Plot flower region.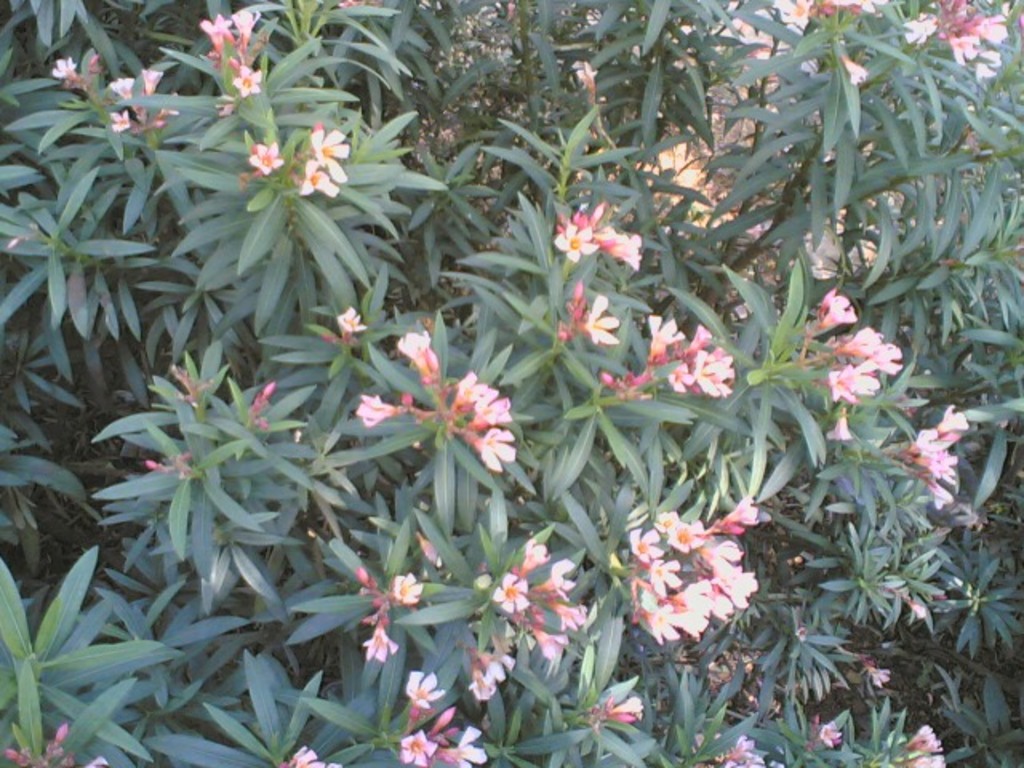
Plotted at {"left": 597, "top": 229, "right": 646, "bottom": 264}.
